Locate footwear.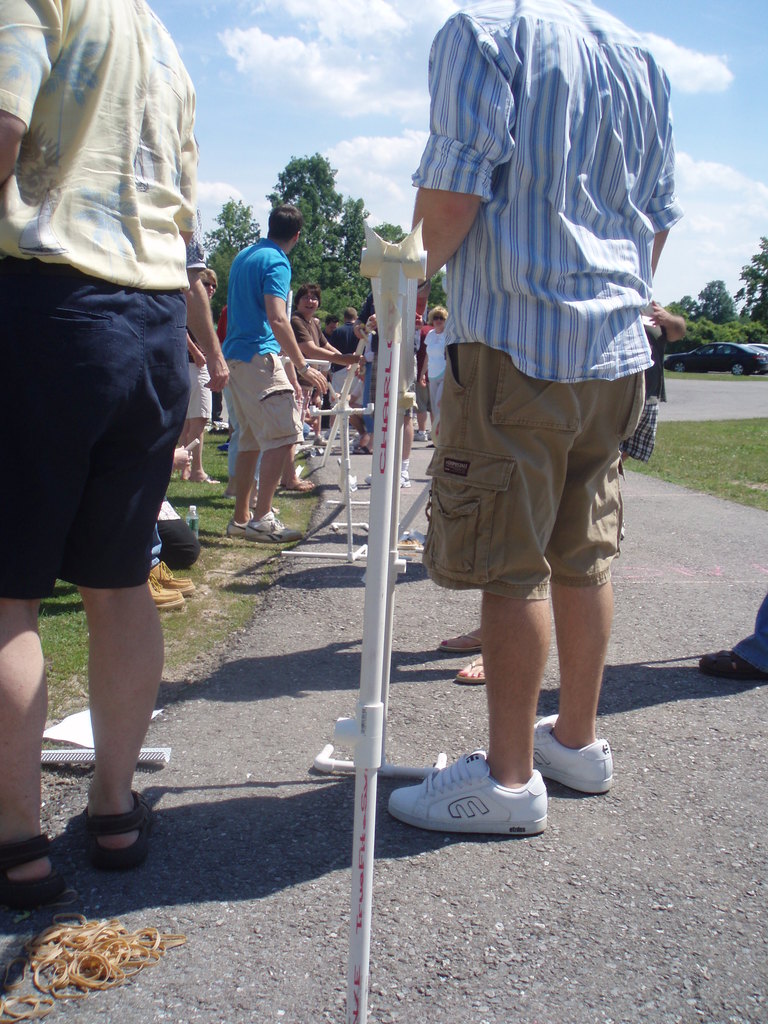
Bounding box: [278, 481, 315, 492].
